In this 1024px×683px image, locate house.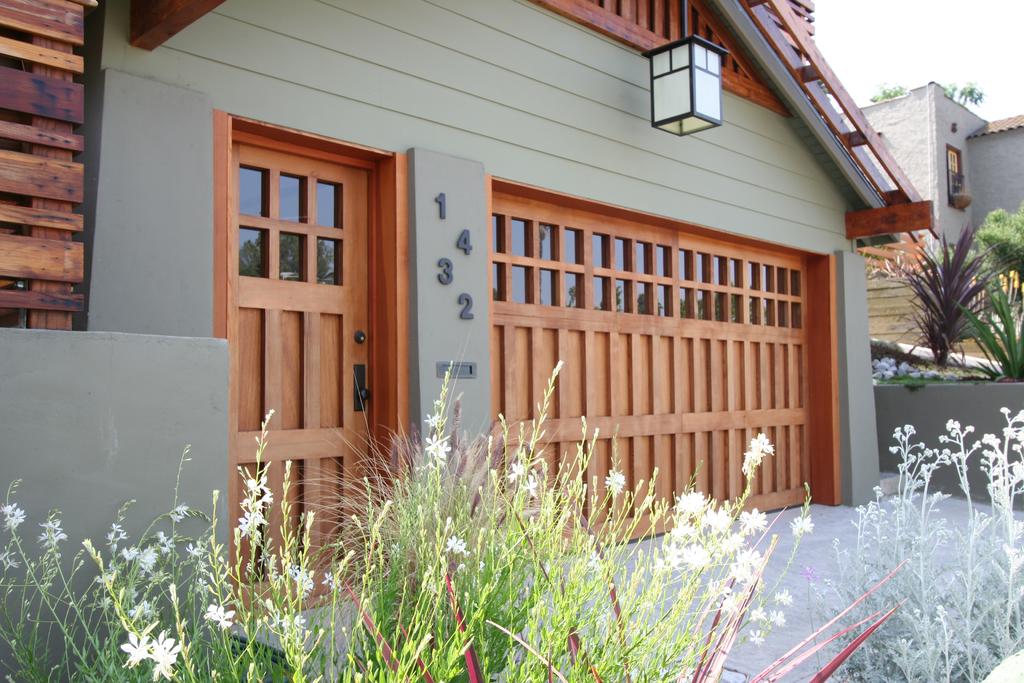
Bounding box: locate(0, 0, 930, 582).
